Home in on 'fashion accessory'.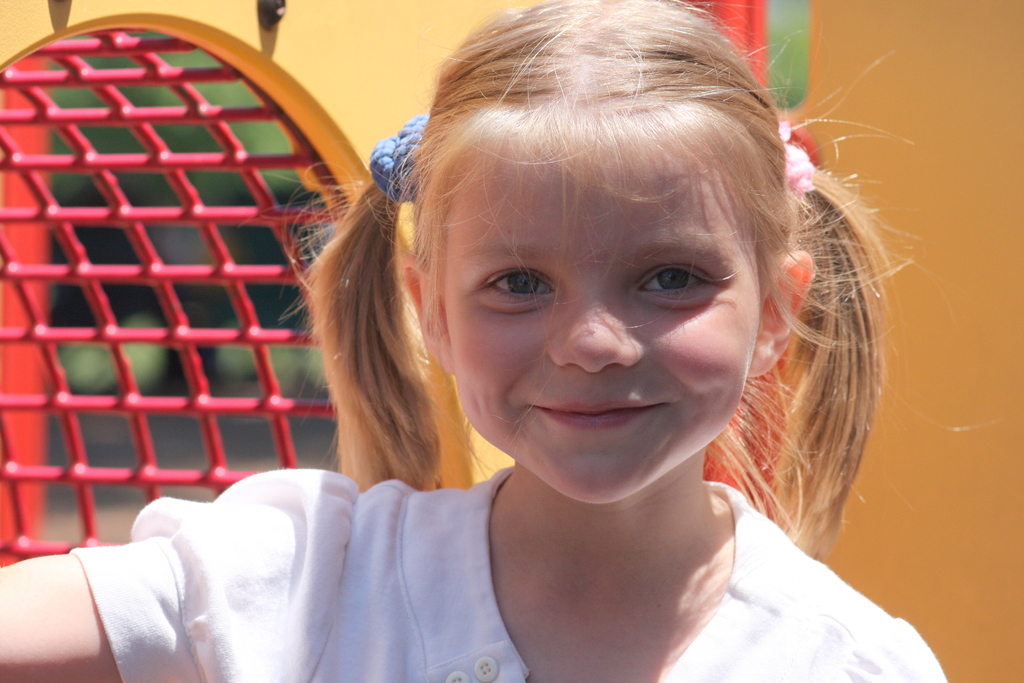
Homed in at bbox(360, 115, 432, 204).
